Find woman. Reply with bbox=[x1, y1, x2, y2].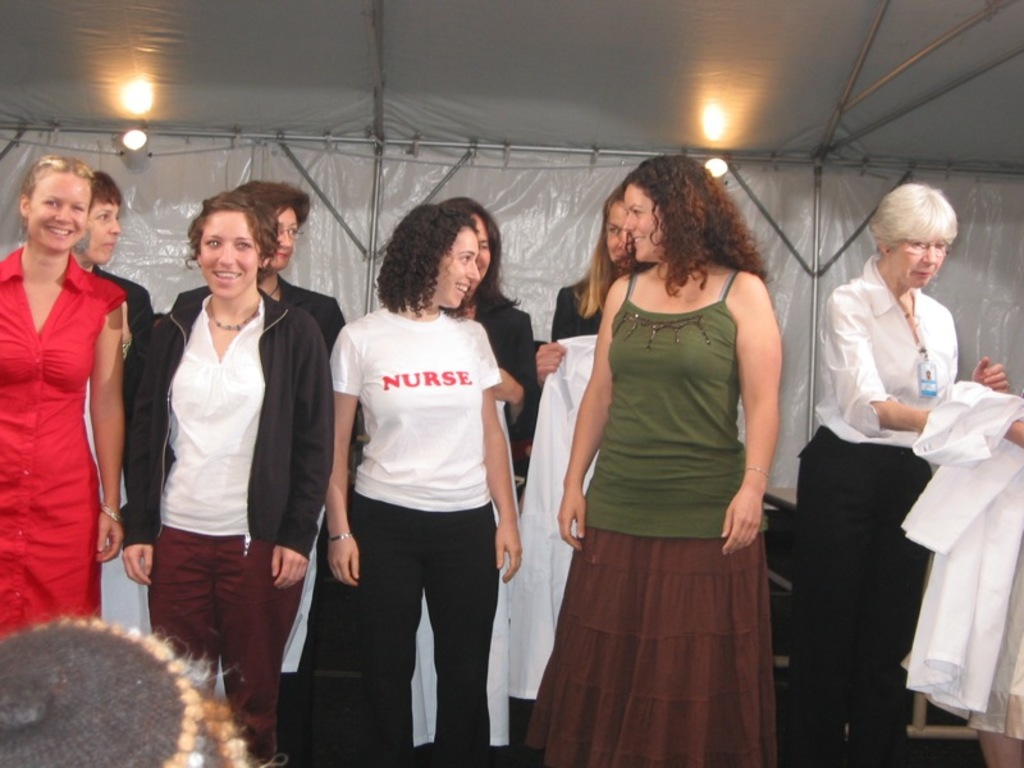
bbox=[50, 172, 175, 637].
